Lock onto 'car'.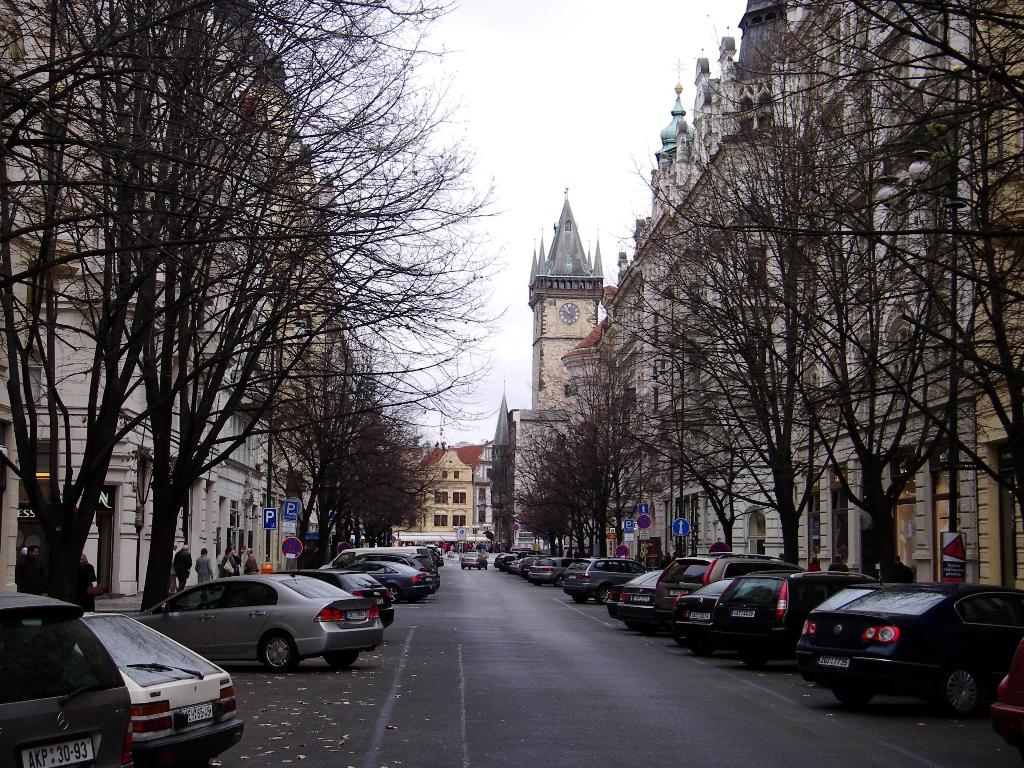
Locked: 495/550/509/572.
